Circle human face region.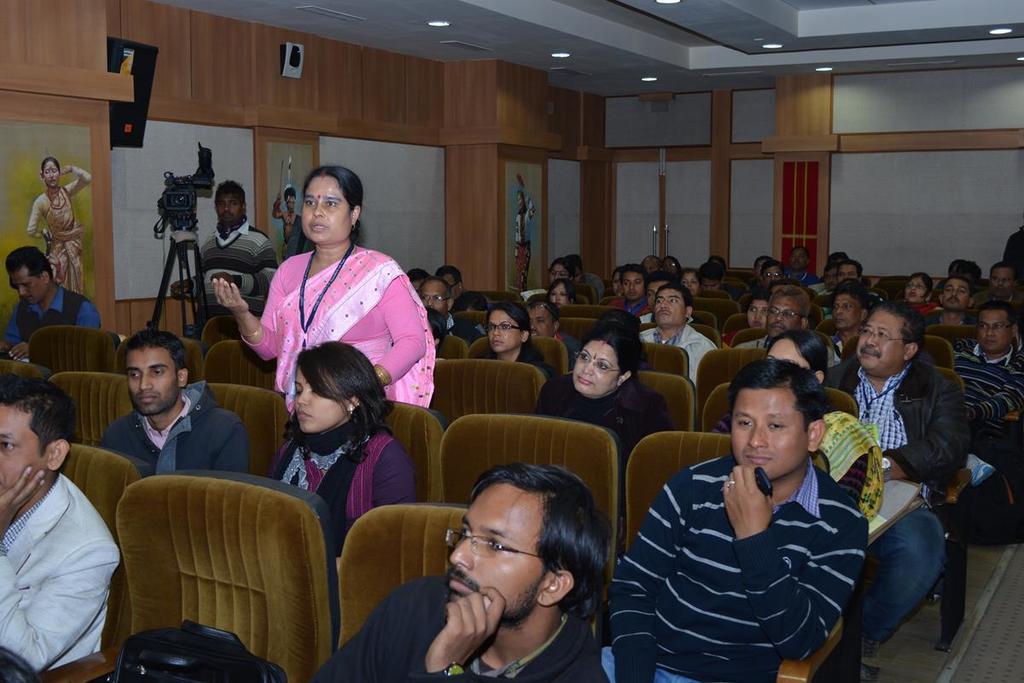
Region: (218,193,245,225).
